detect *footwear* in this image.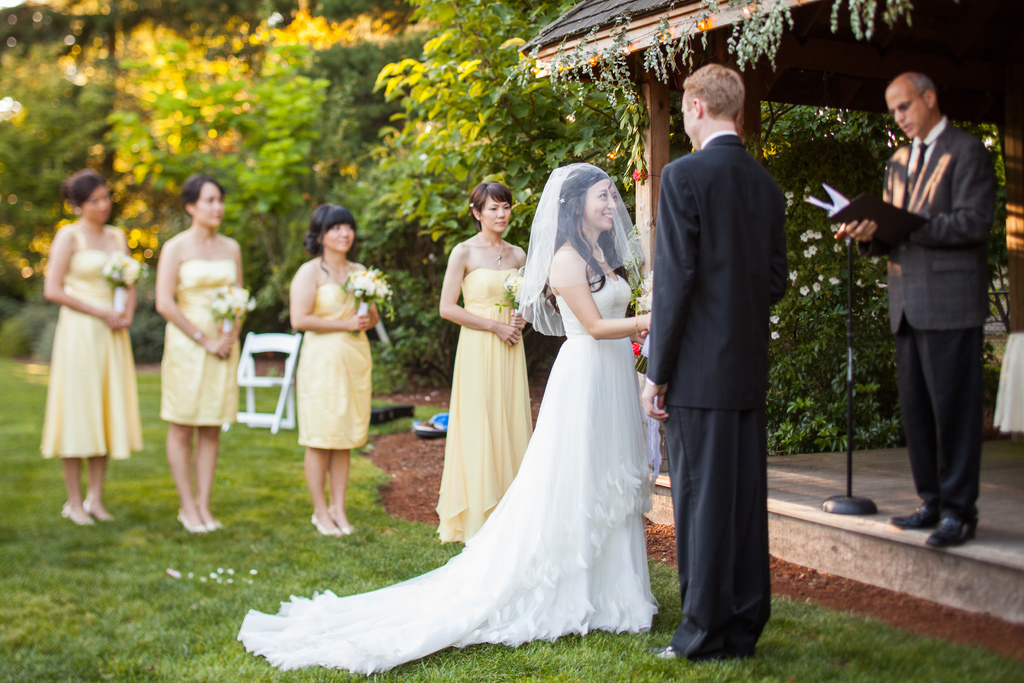
Detection: Rect(920, 488, 1000, 554).
